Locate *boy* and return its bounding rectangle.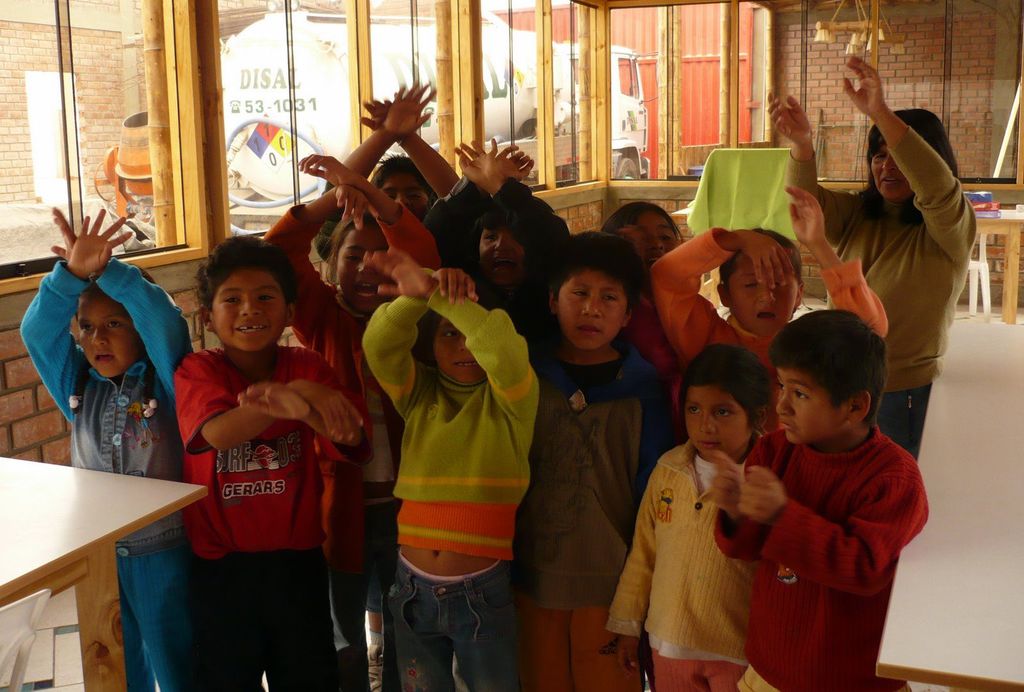
l=172, t=235, r=374, b=691.
